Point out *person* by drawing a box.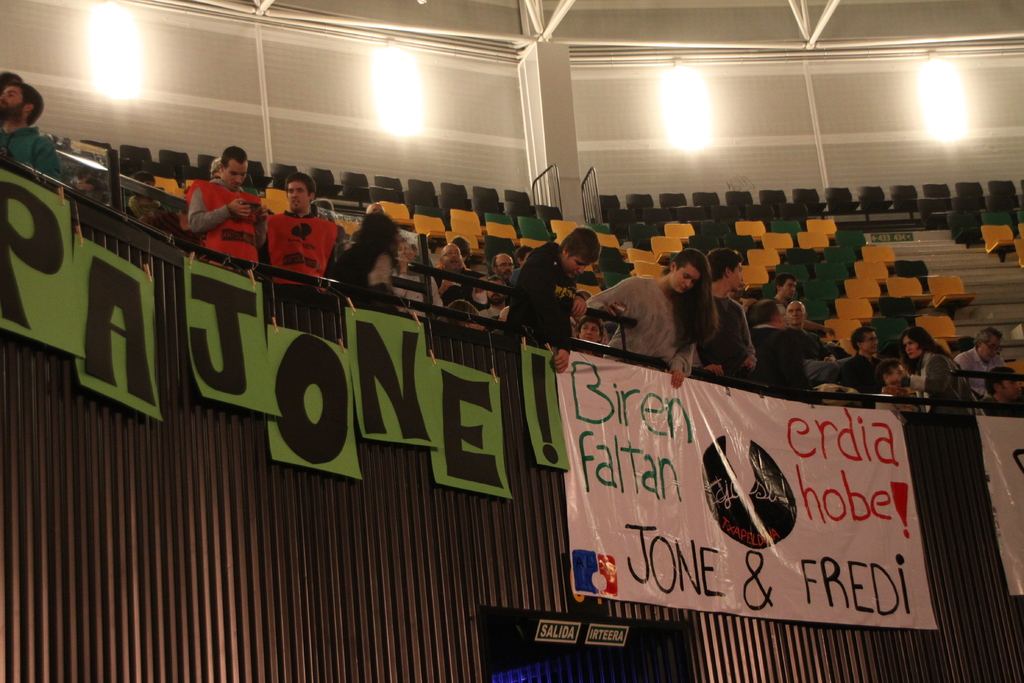
Rect(746, 295, 813, 395).
